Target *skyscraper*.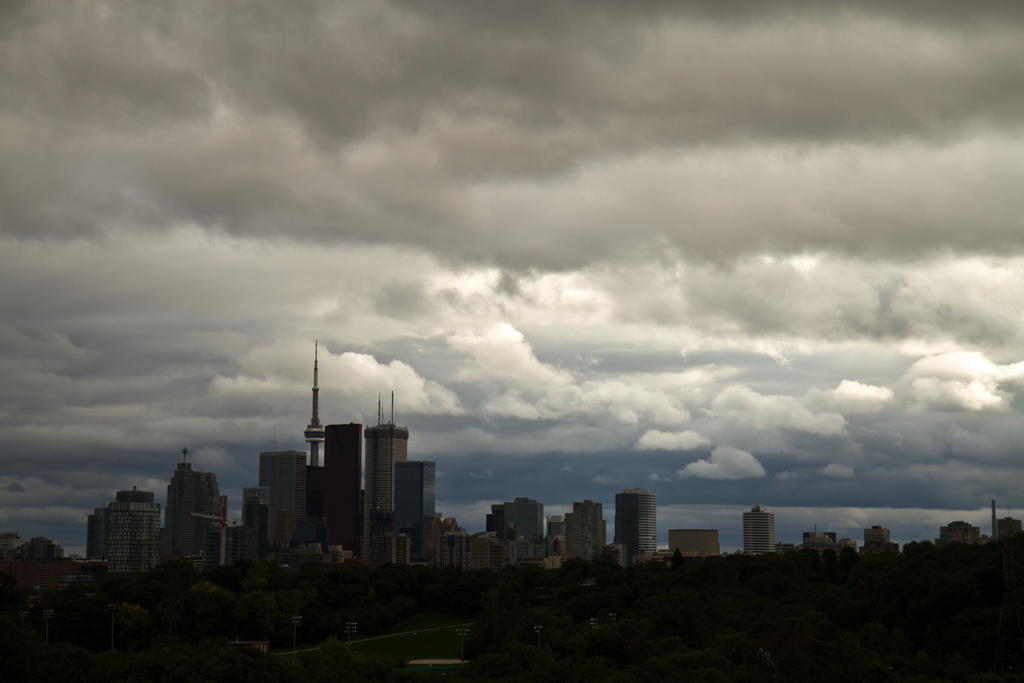
Target region: x1=746 y1=504 x2=772 y2=555.
